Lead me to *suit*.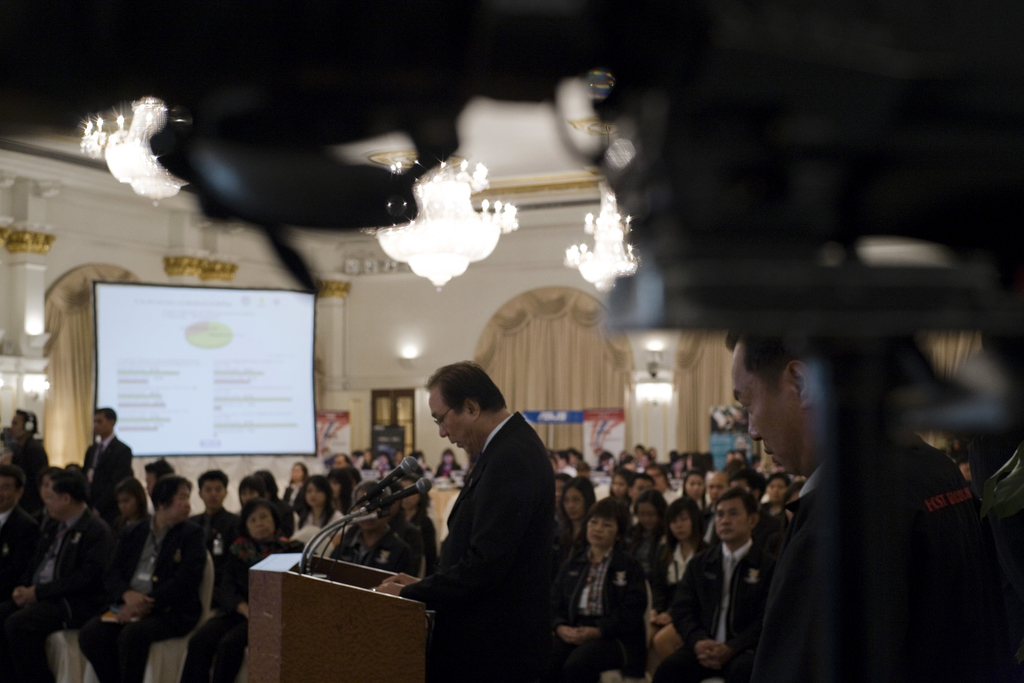
Lead to box=[403, 412, 557, 680].
